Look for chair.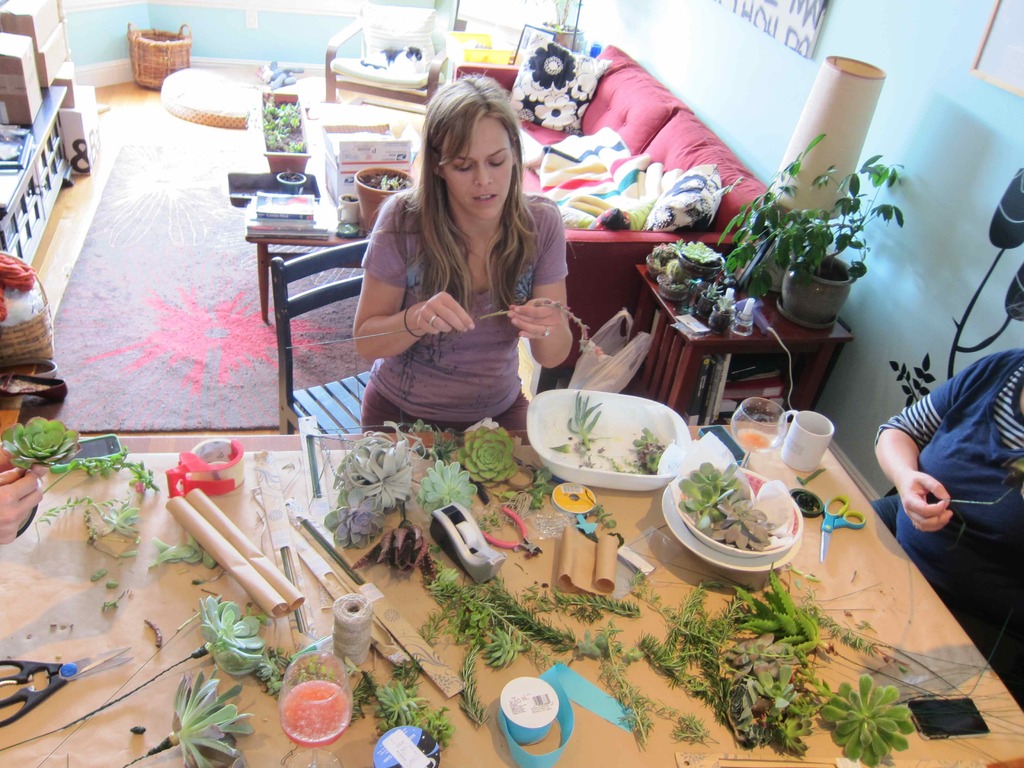
Found: 273:233:372:433.
